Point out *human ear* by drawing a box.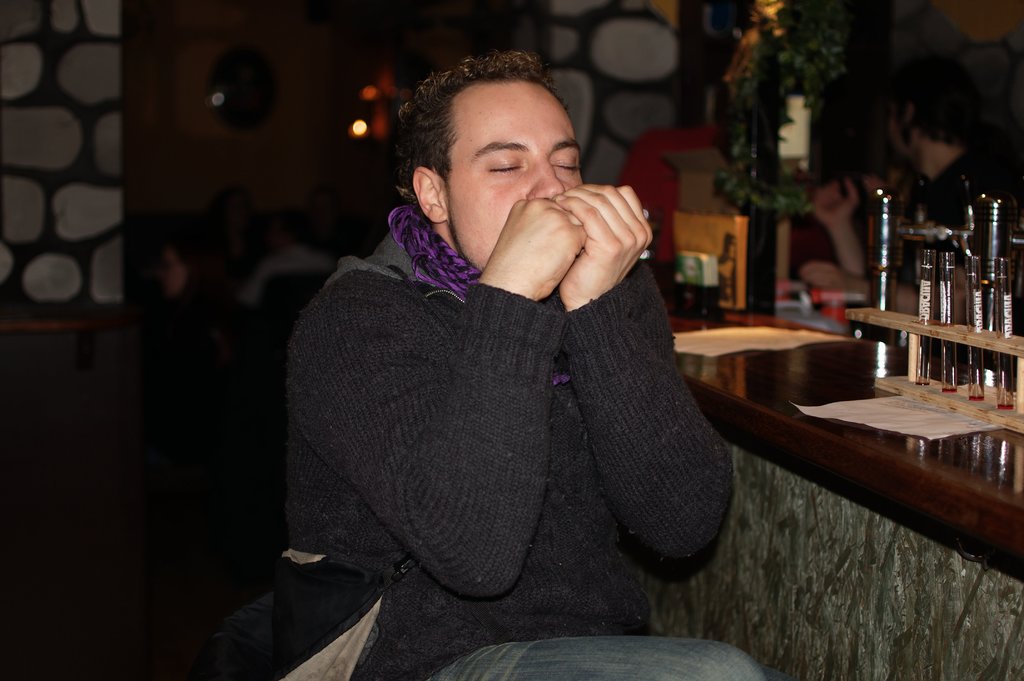
414 167 450 224.
